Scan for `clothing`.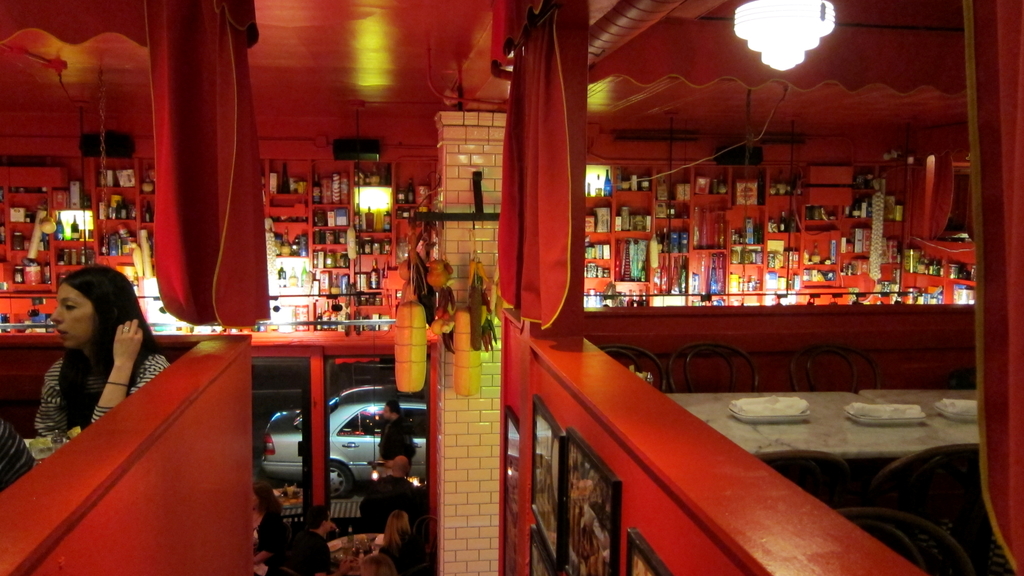
Scan result: region(240, 509, 283, 569).
